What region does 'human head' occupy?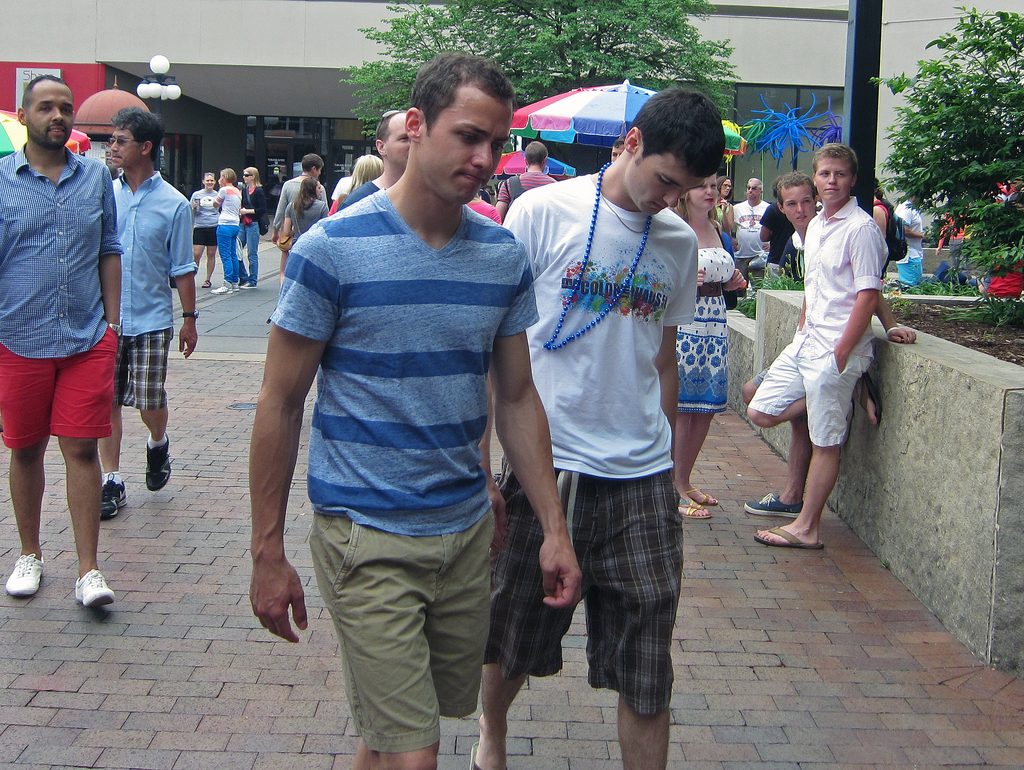
(x1=202, y1=172, x2=217, y2=188).
